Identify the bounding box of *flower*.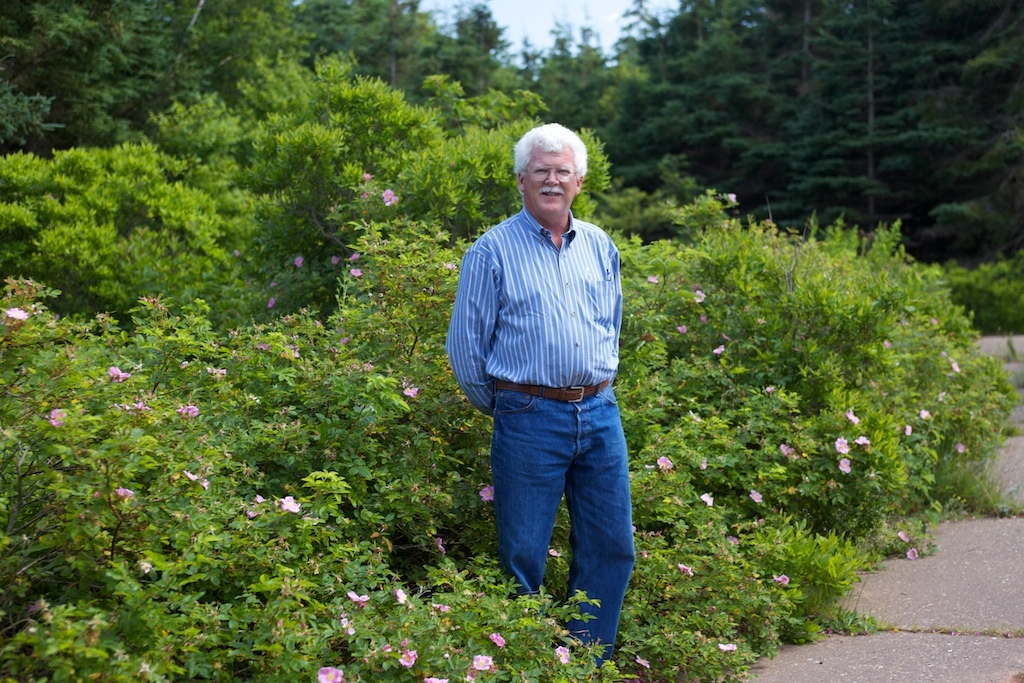
detection(177, 398, 201, 415).
